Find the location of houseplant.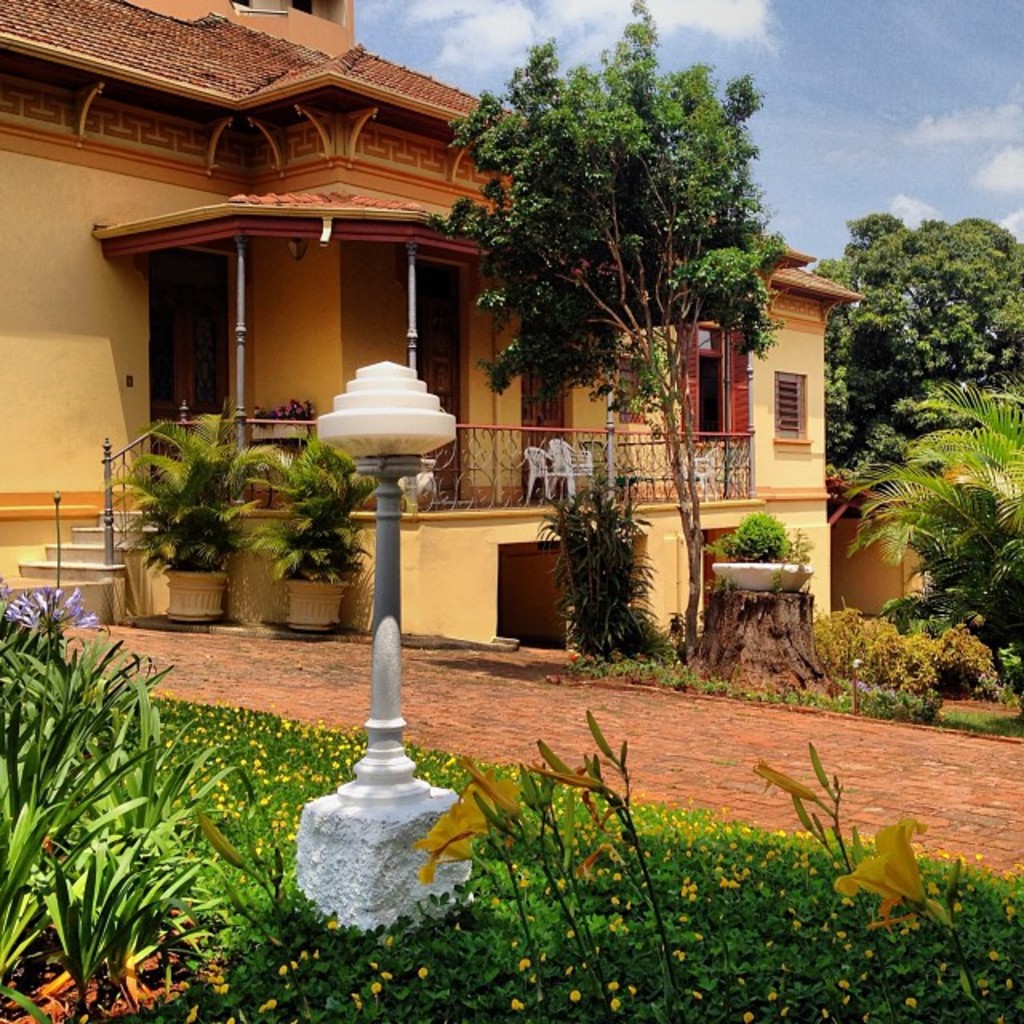
Location: [114,403,272,618].
